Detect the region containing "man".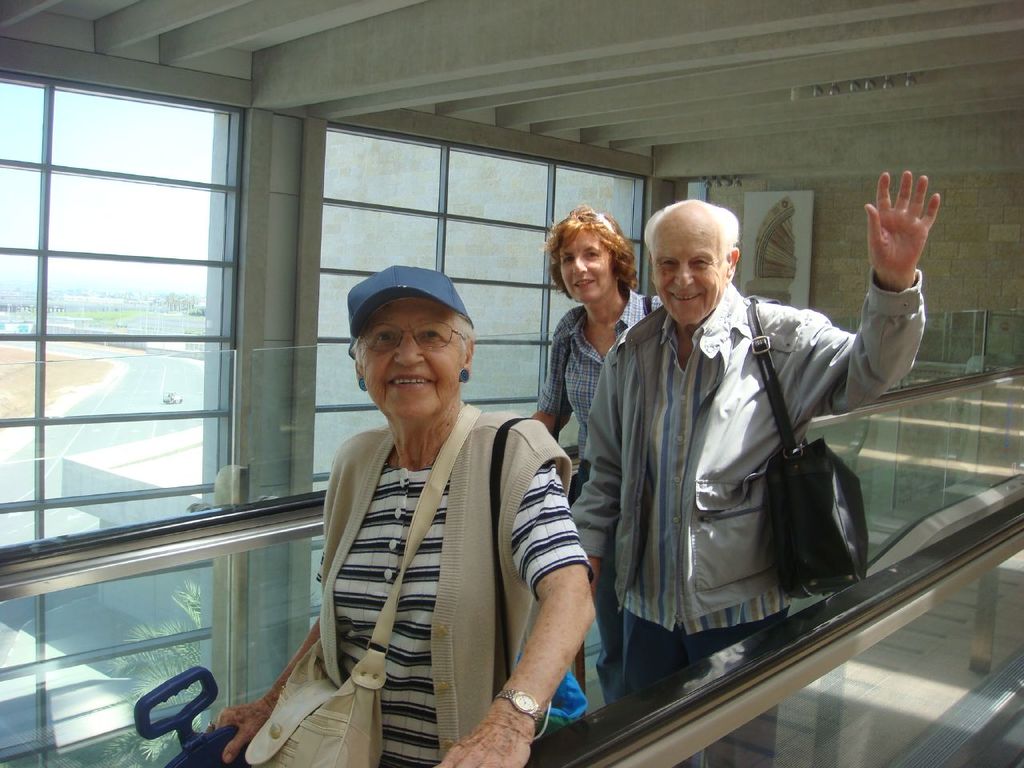
region(564, 161, 950, 716).
